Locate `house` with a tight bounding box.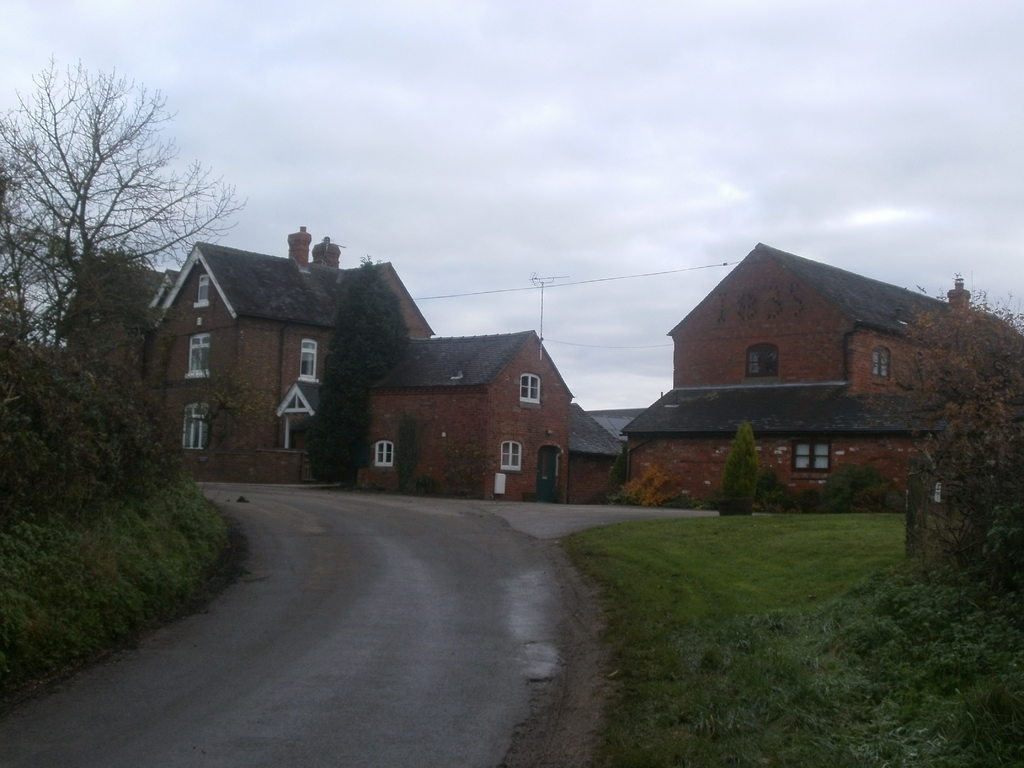
{"x1": 353, "y1": 328, "x2": 575, "y2": 498}.
